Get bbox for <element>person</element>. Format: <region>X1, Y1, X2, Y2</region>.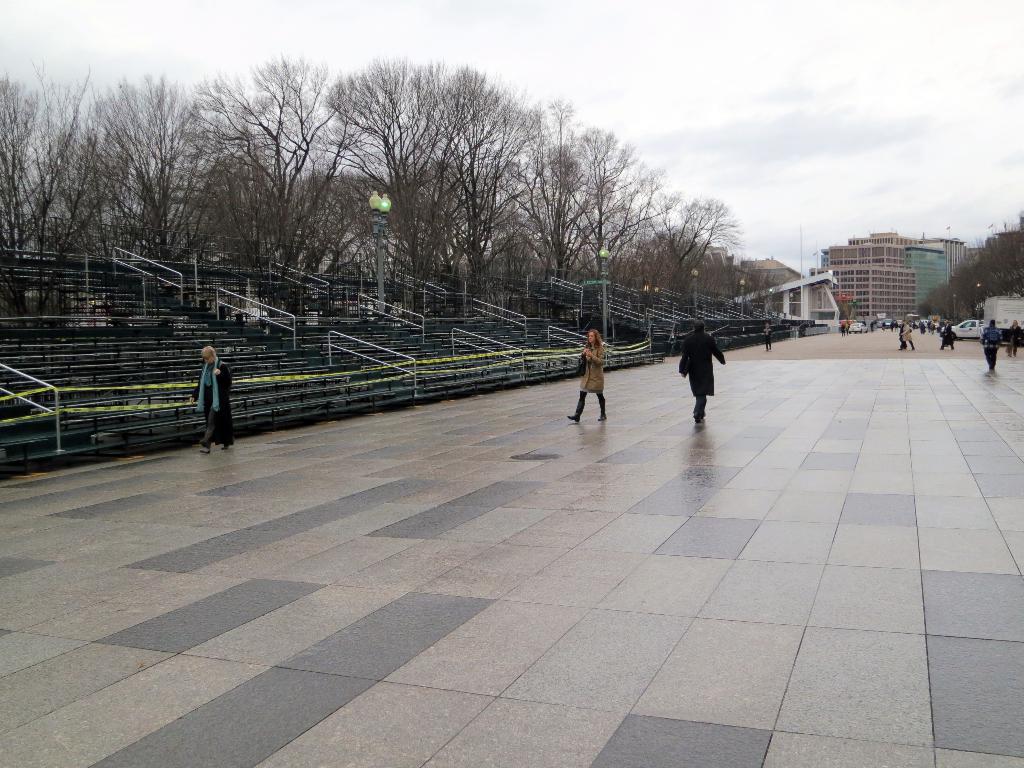
<region>564, 331, 605, 425</region>.
